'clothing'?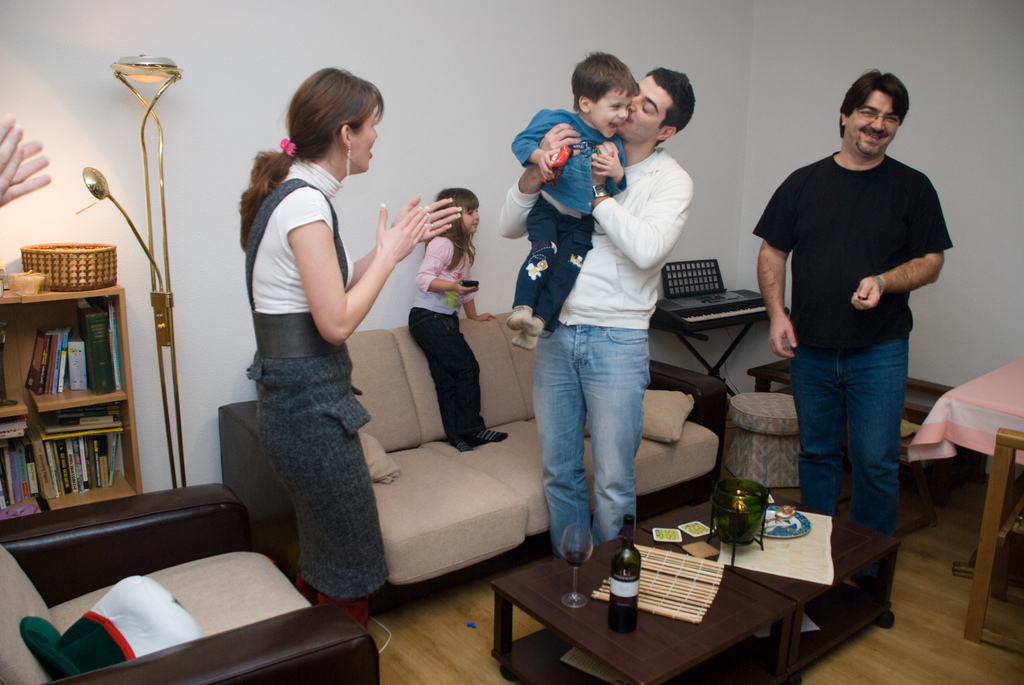
(751, 156, 960, 606)
